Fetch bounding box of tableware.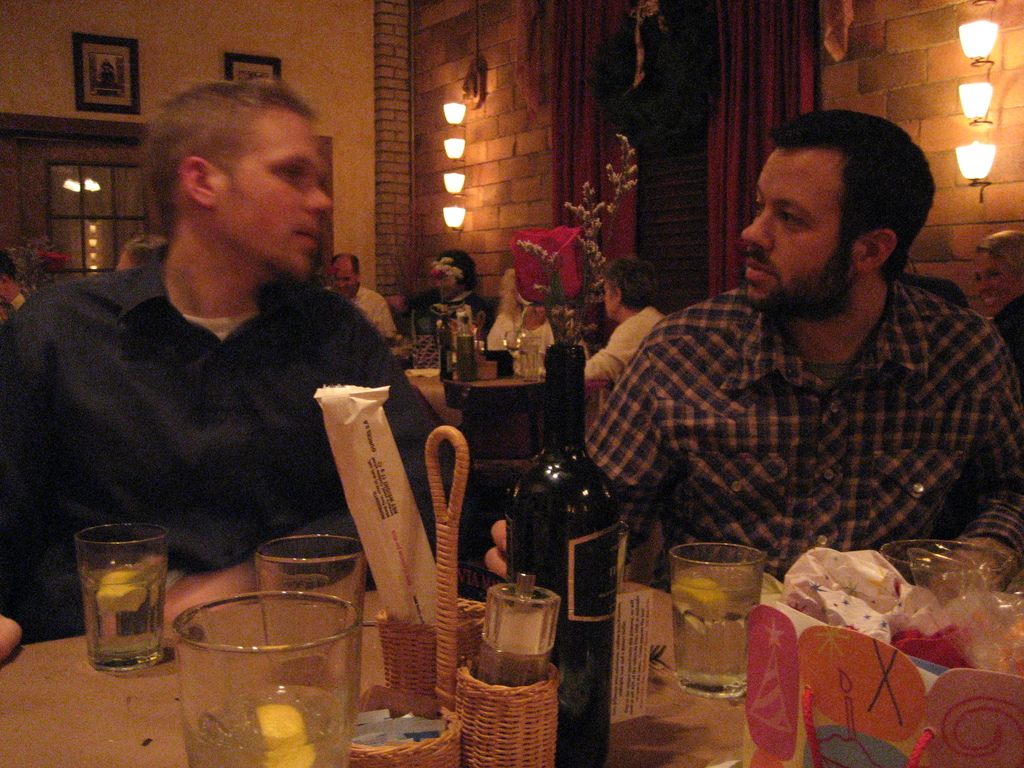
Bbox: BBox(502, 330, 529, 378).
